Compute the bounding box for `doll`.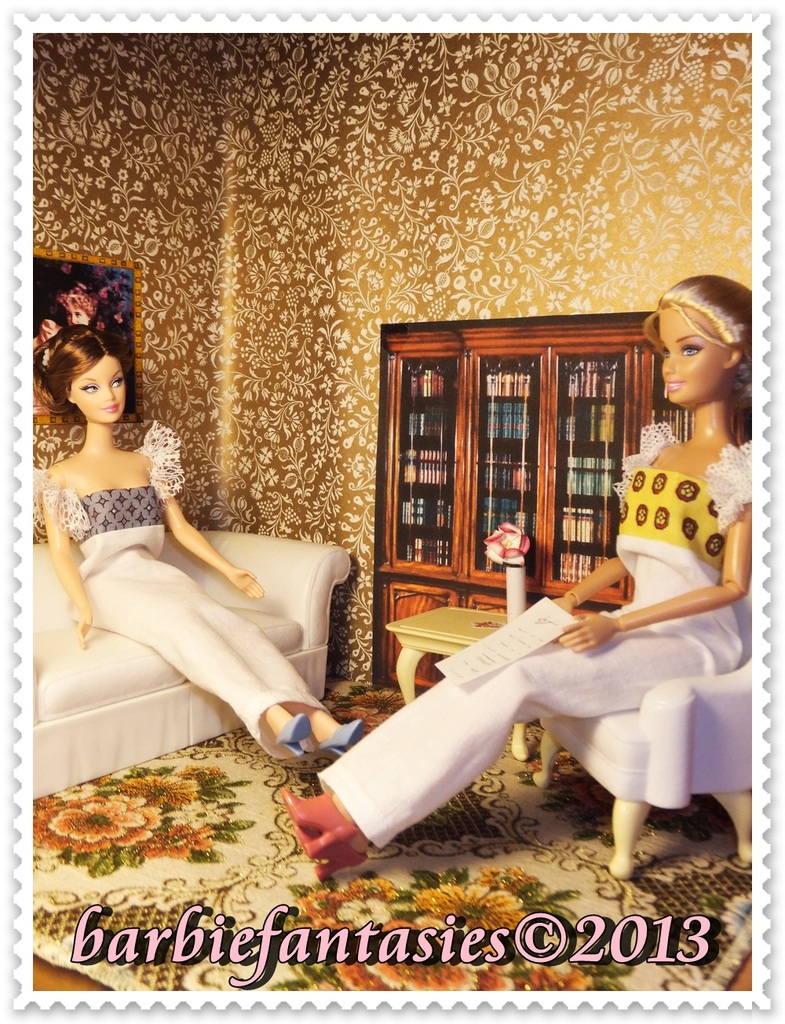
crop(276, 283, 763, 881).
